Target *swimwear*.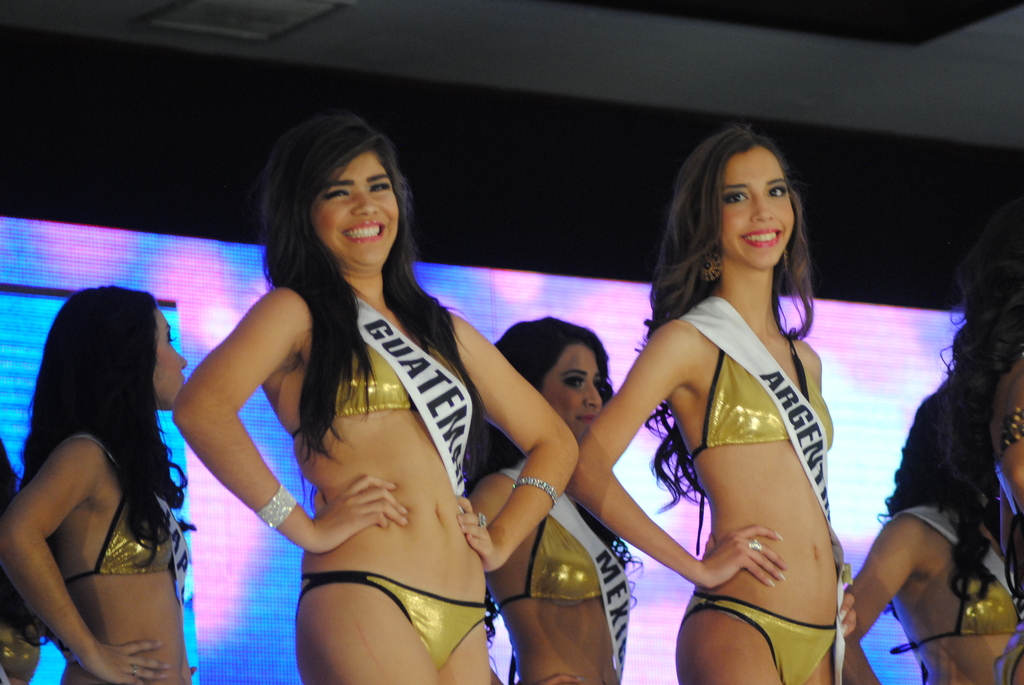
Target region: [682,593,844,684].
